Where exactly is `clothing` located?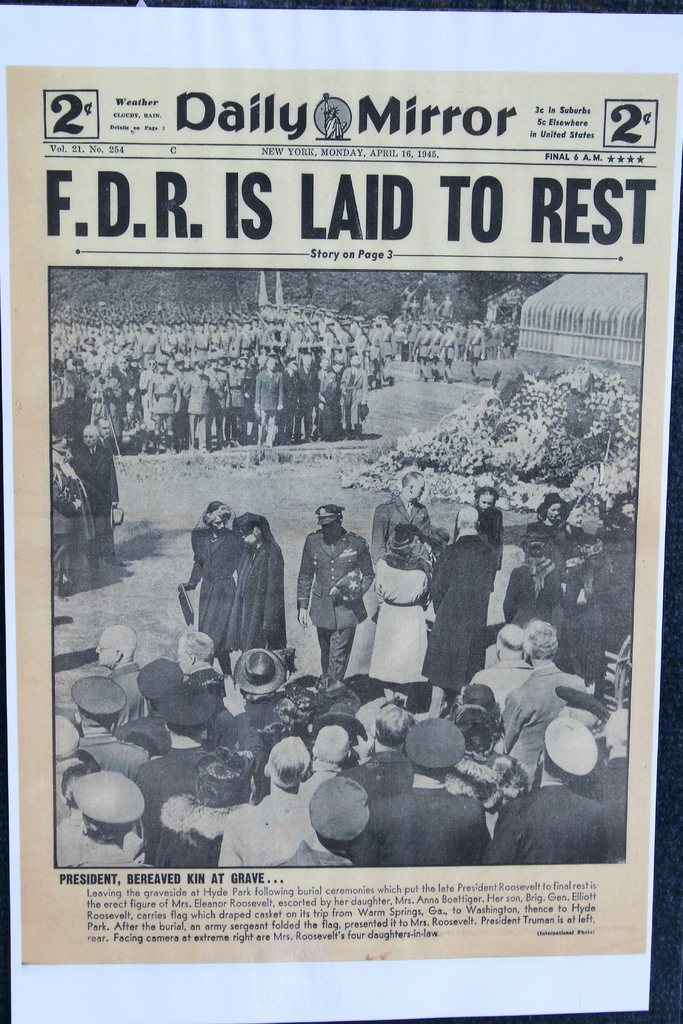
Its bounding box is 186,514,231,636.
